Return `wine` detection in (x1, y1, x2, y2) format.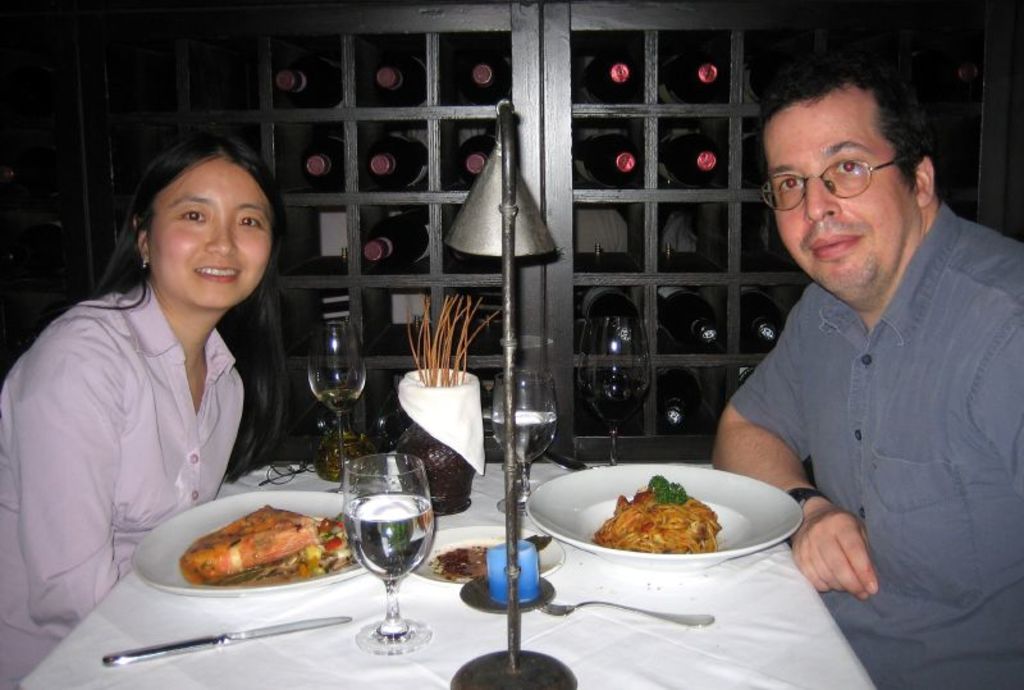
(653, 367, 704, 435).
